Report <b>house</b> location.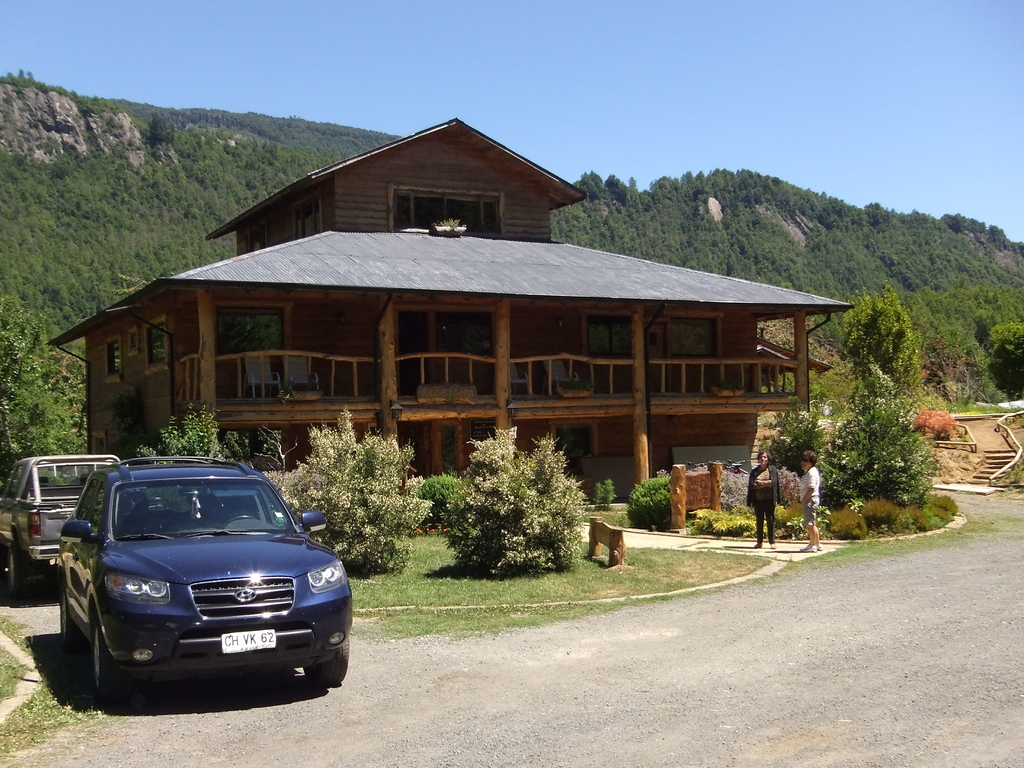
Report: (left=49, top=113, right=845, bottom=516).
